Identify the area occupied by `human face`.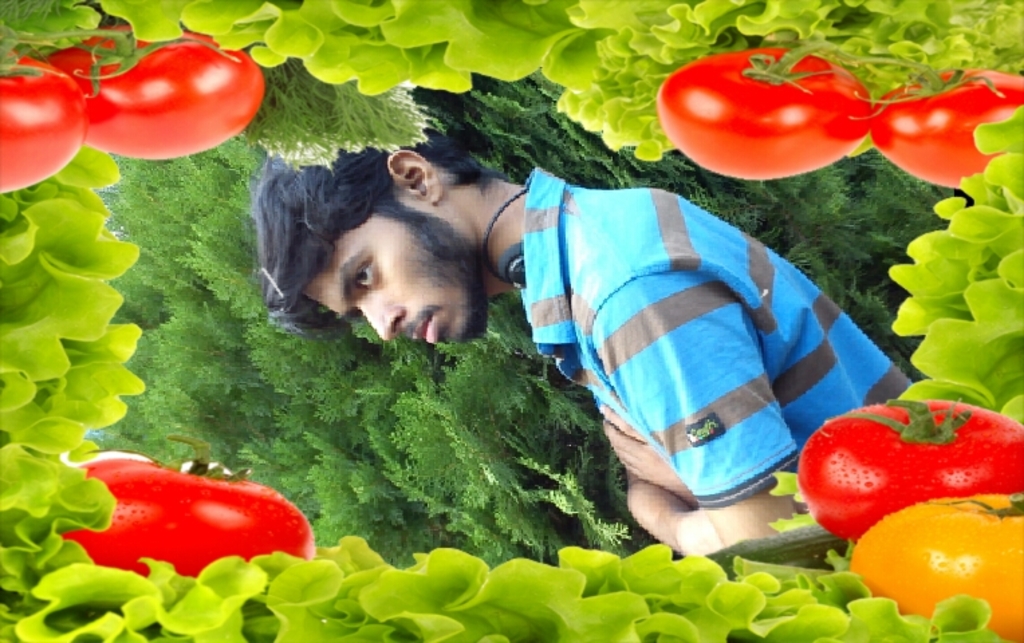
Area: rect(304, 202, 485, 350).
